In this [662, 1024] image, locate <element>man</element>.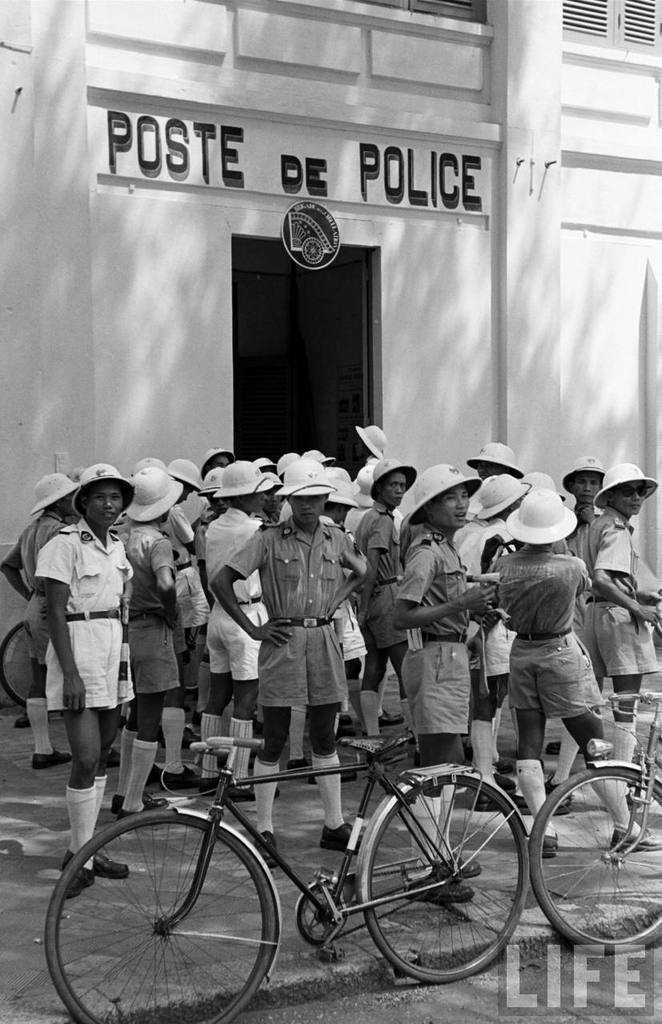
Bounding box: (20, 463, 158, 824).
